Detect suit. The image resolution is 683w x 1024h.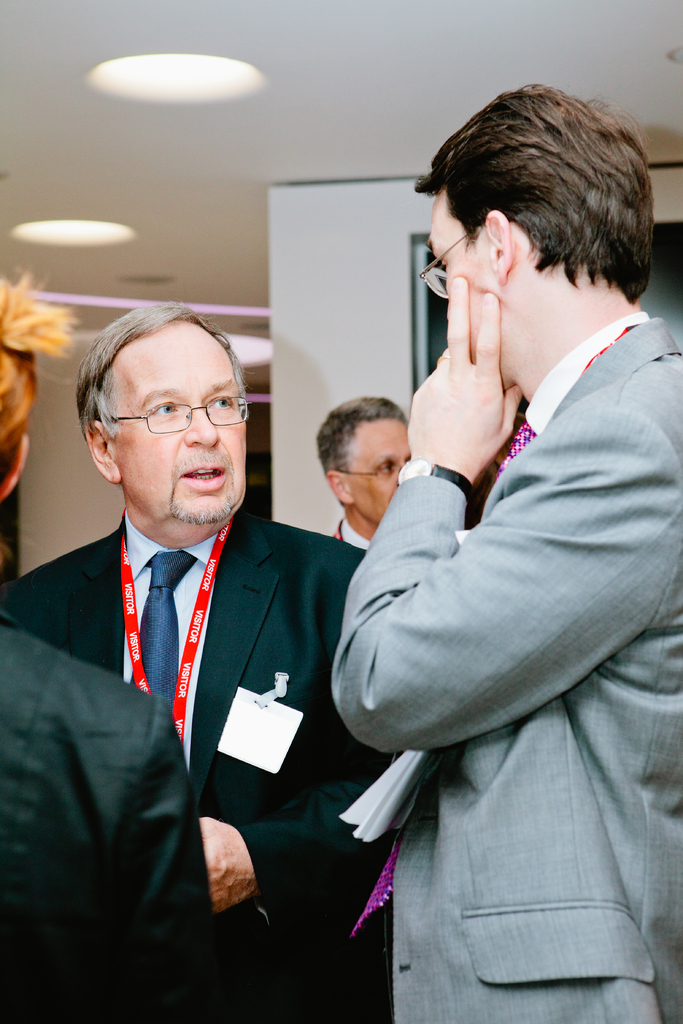
[x1=25, y1=410, x2=366, y2=972].
